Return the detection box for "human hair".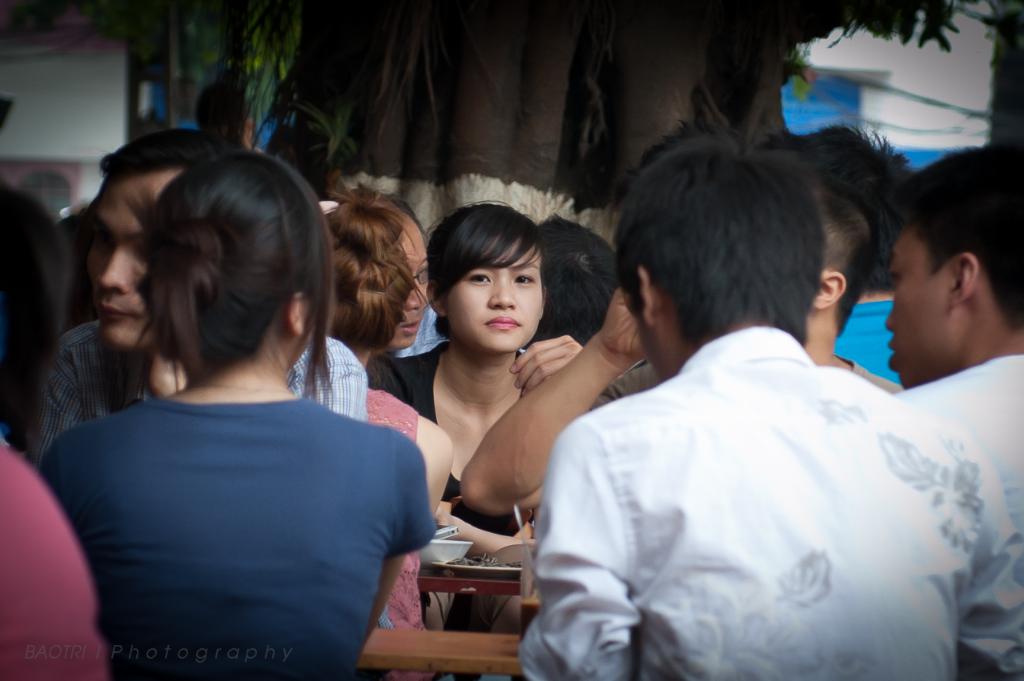
detection(608, 136, 828, 354).
